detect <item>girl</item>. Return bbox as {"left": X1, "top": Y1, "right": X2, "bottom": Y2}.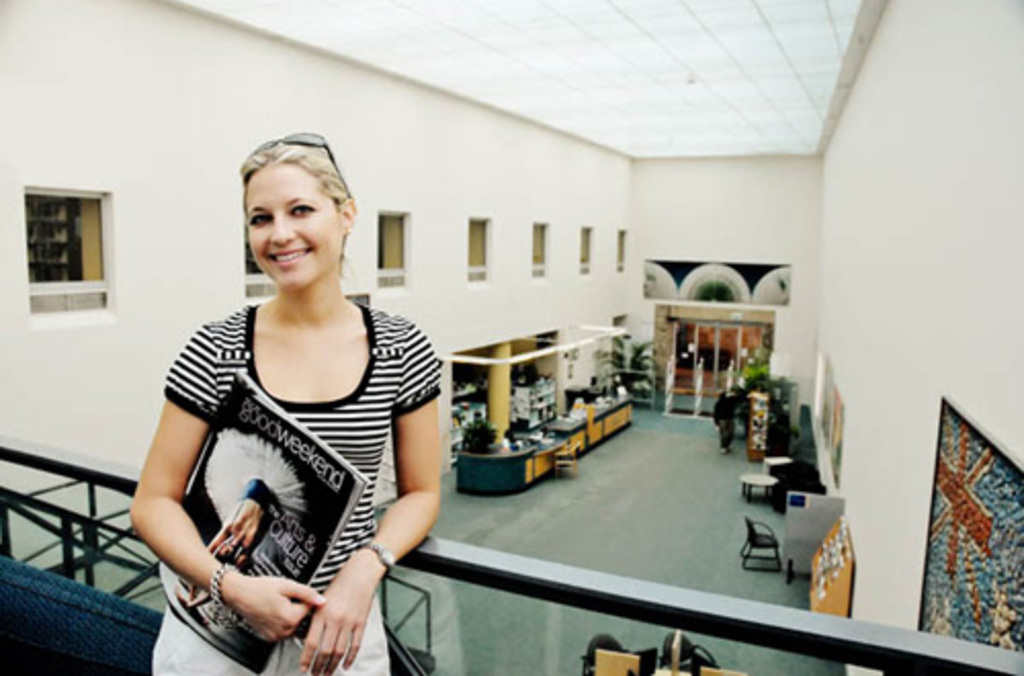
{"left": 125, "top": 135, "right": 446, "bottom": 674}.
